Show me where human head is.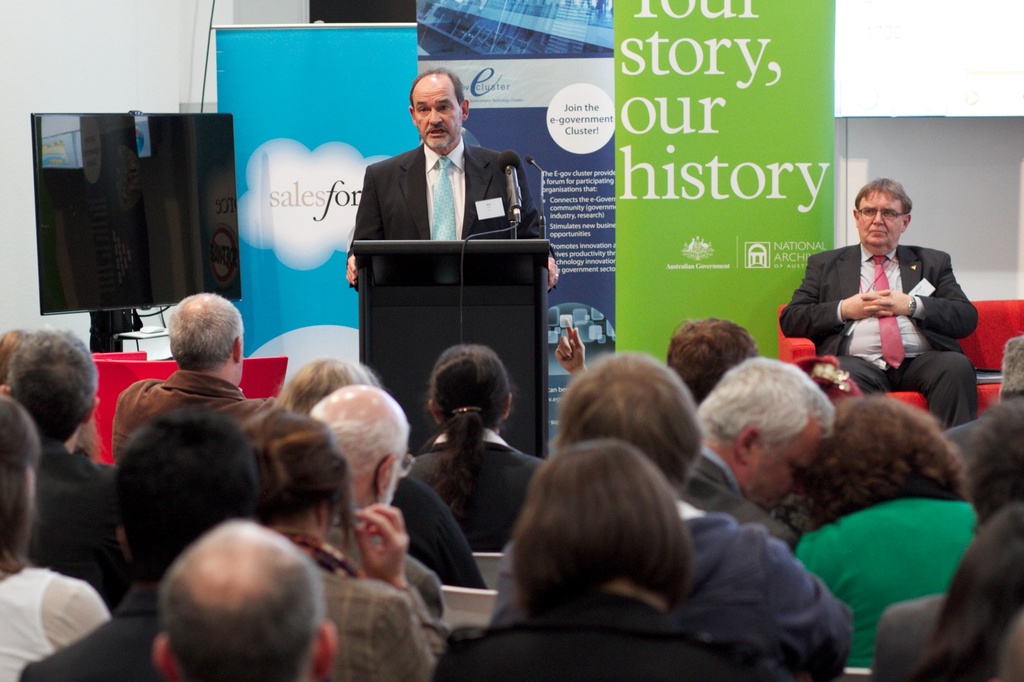
human head is at (x1=3, y1=325, x2=109, y2=440).
